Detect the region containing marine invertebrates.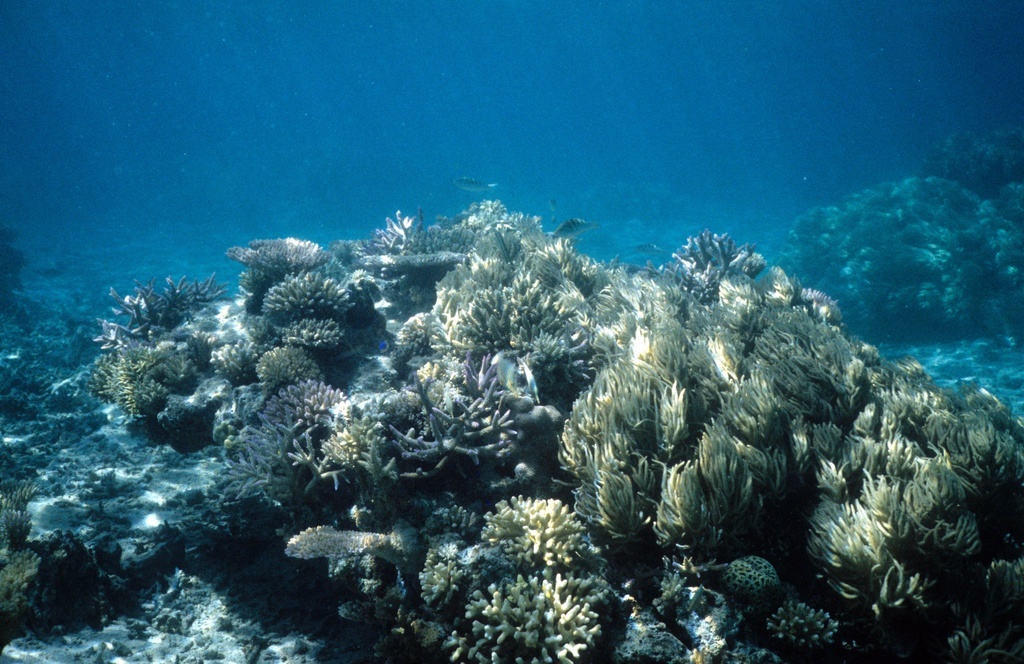
box(716, 539, 829, 620).
